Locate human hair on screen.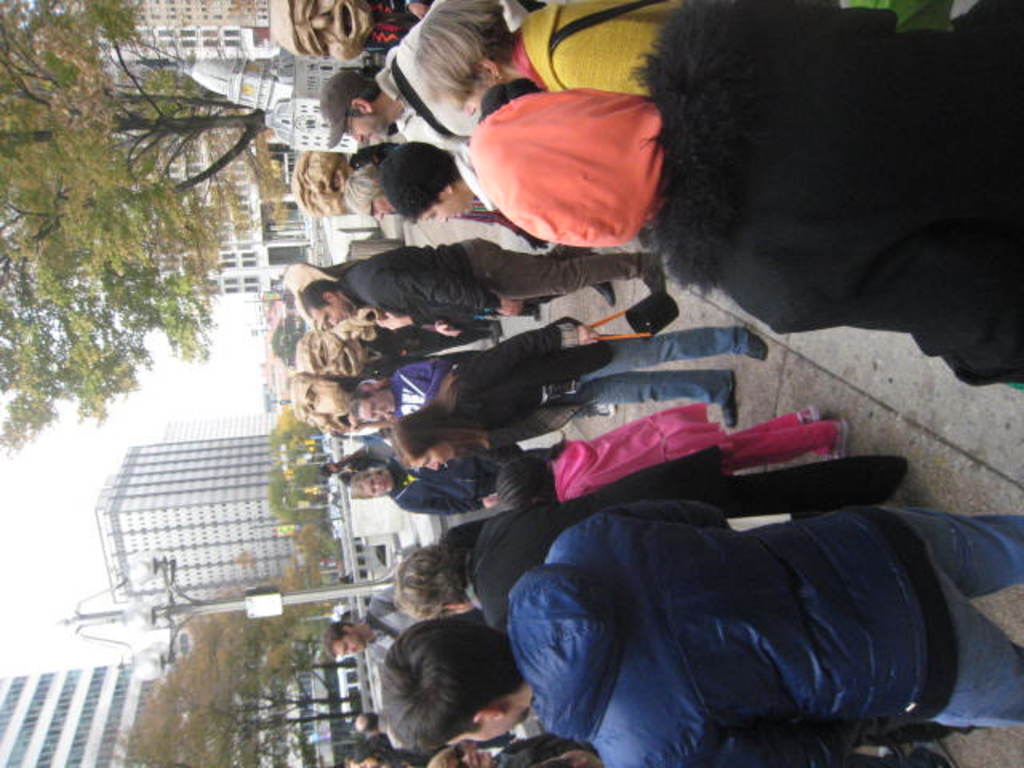
On screen at 382,616,515,754.
